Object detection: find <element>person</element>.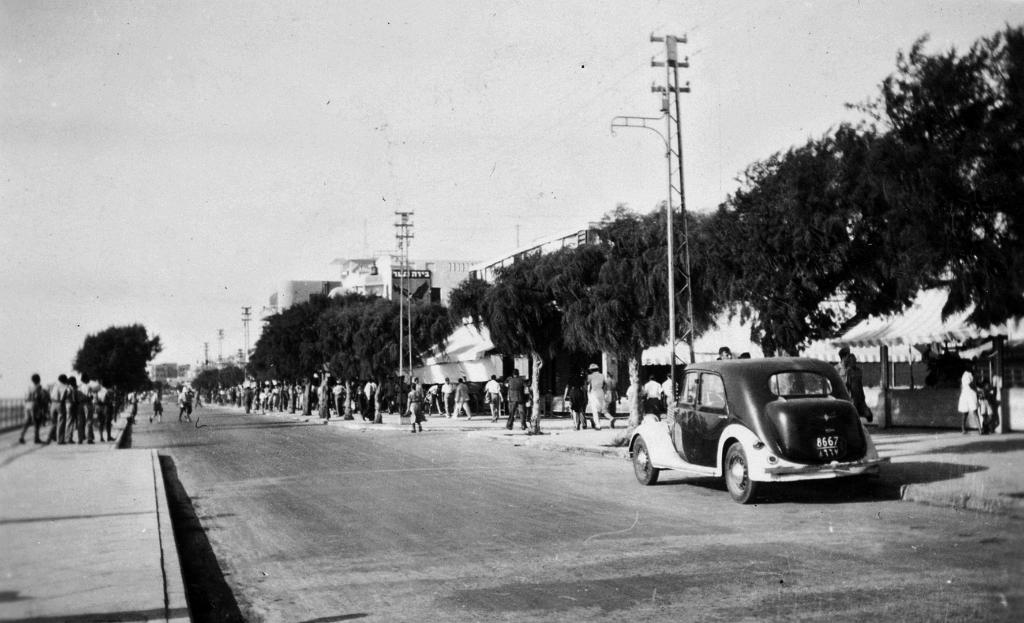
x1=49, y1=375, x2=74, y2=441.
